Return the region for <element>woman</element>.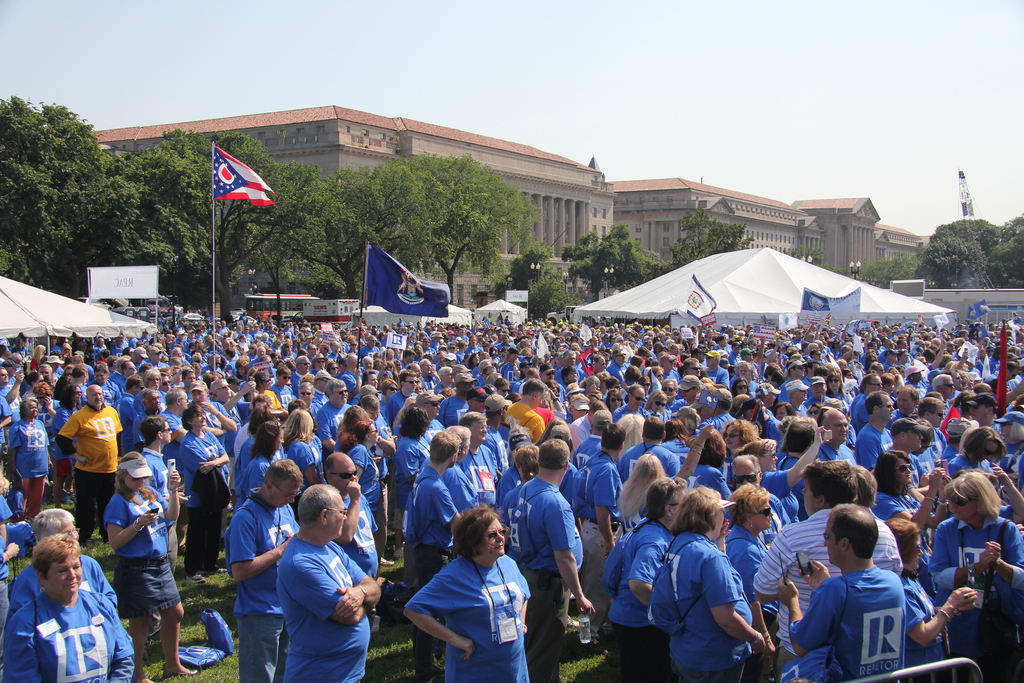
bbox(469, 350, 480, 370).
